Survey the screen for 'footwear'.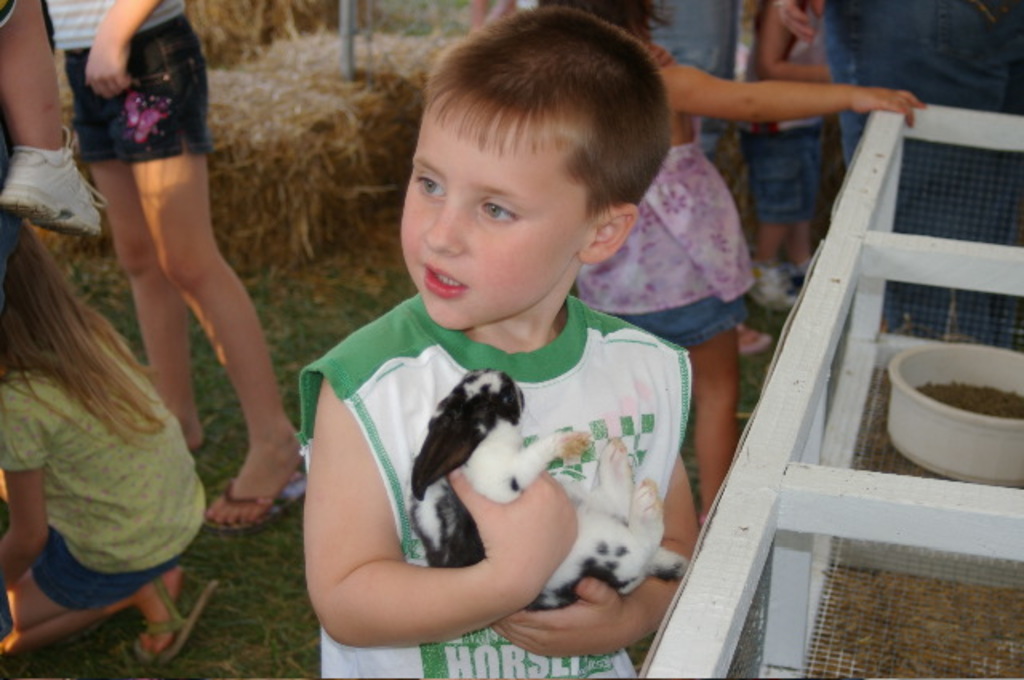
Survey found: [750,264,795,307].
